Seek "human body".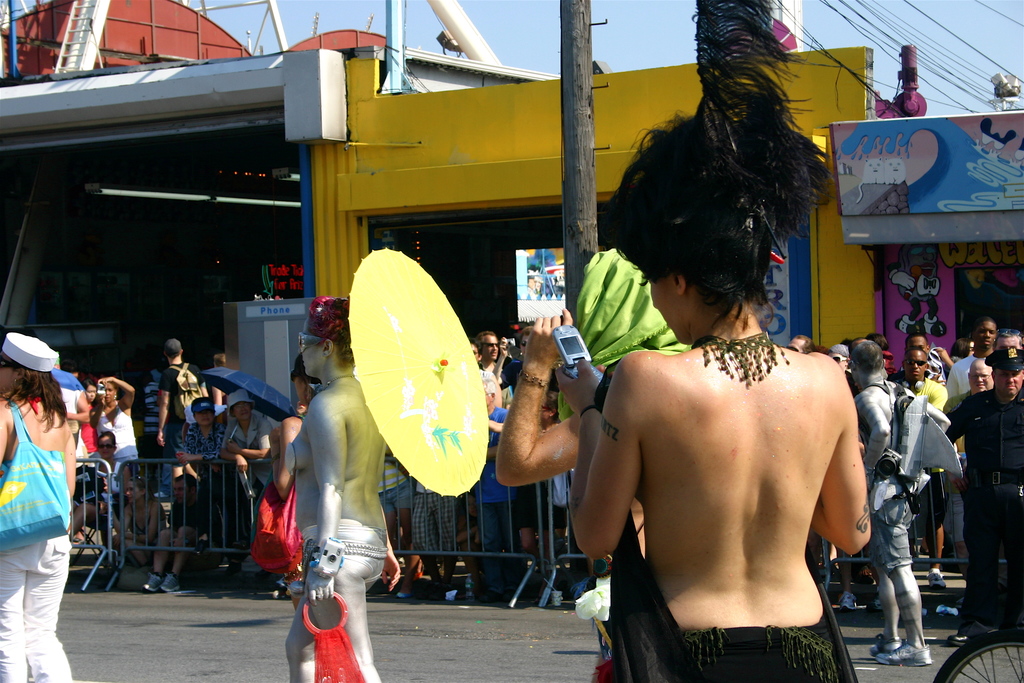
<bbox>492, 249, 675, 484</bbox>.
